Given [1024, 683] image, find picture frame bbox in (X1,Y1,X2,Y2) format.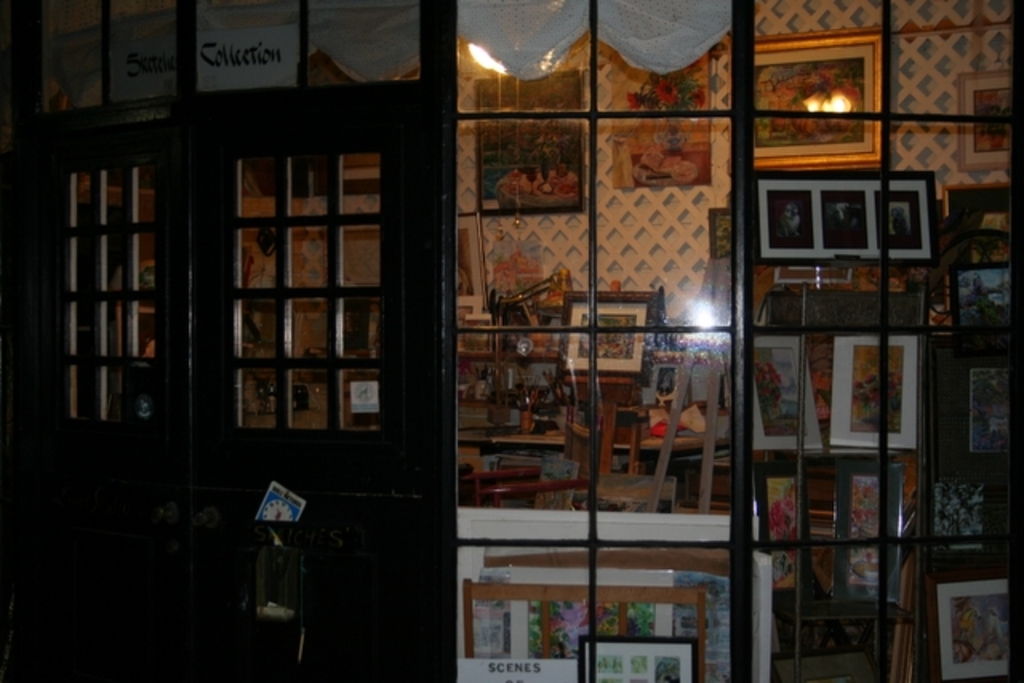
(454,291,483,317).
